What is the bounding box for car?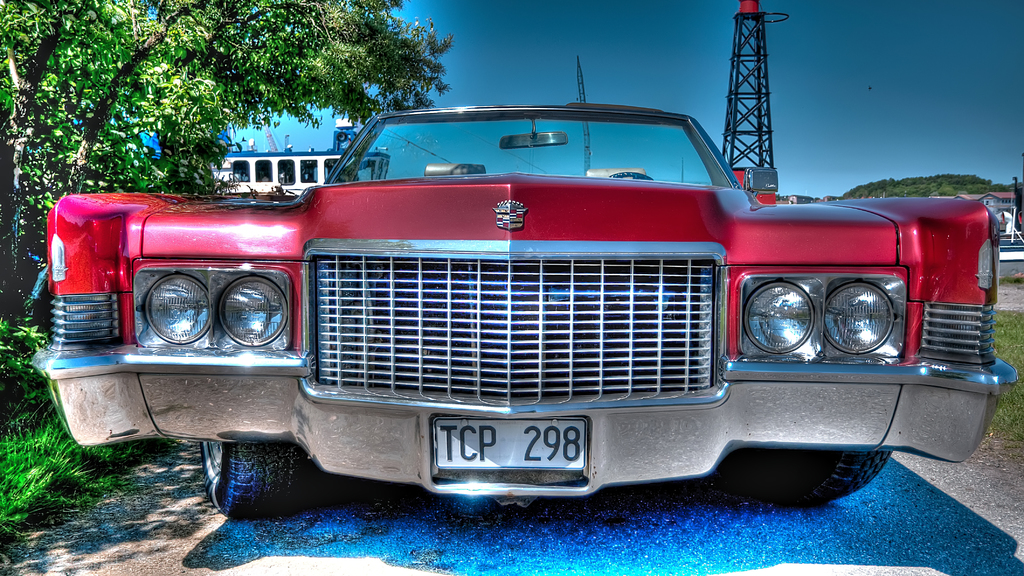
38, 106, 1021, 522.
